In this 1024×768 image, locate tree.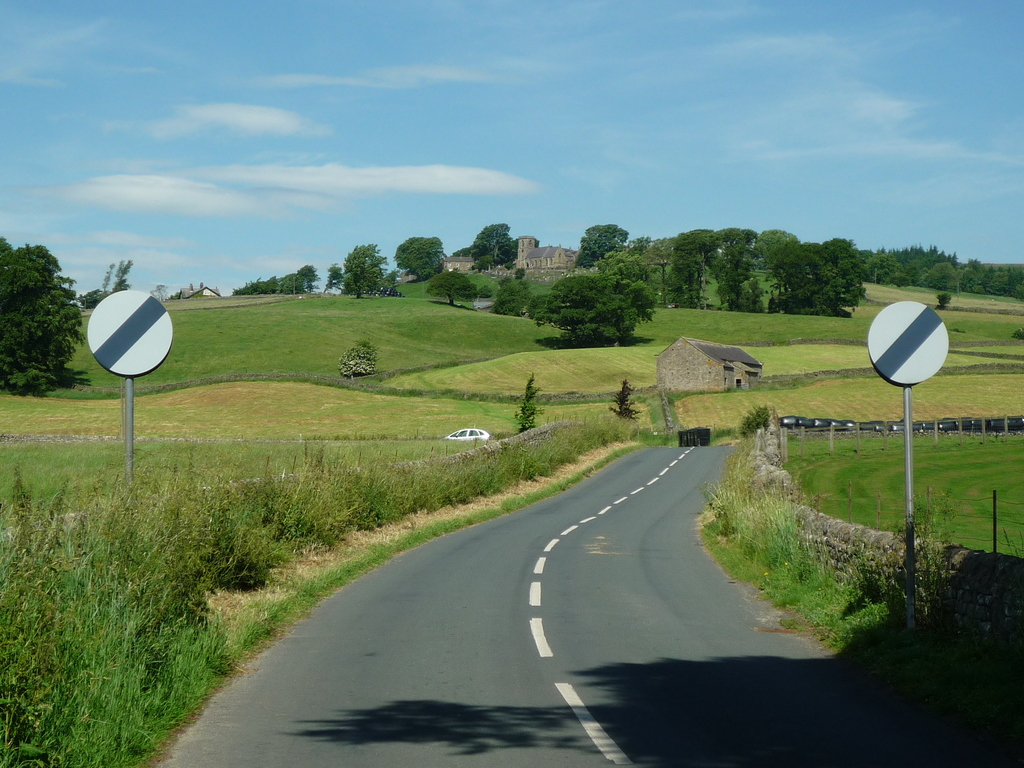
Bounding box: (x1=824, y1=239, x2=864, y2=313).
